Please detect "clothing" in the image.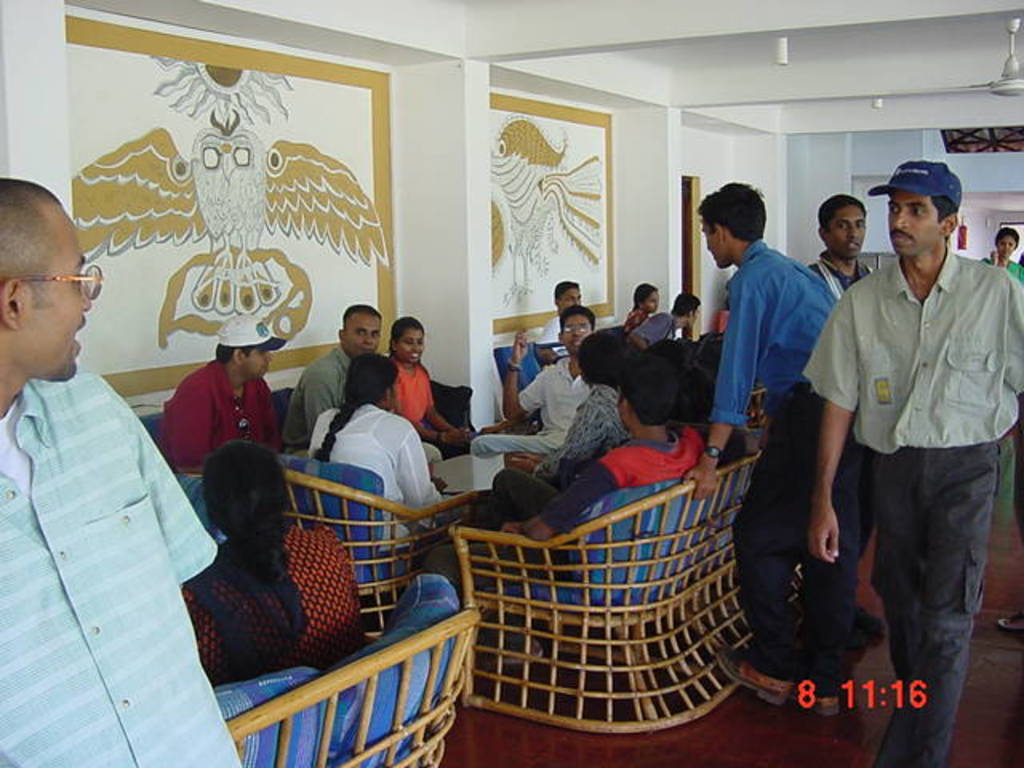
530 443 717 544.
